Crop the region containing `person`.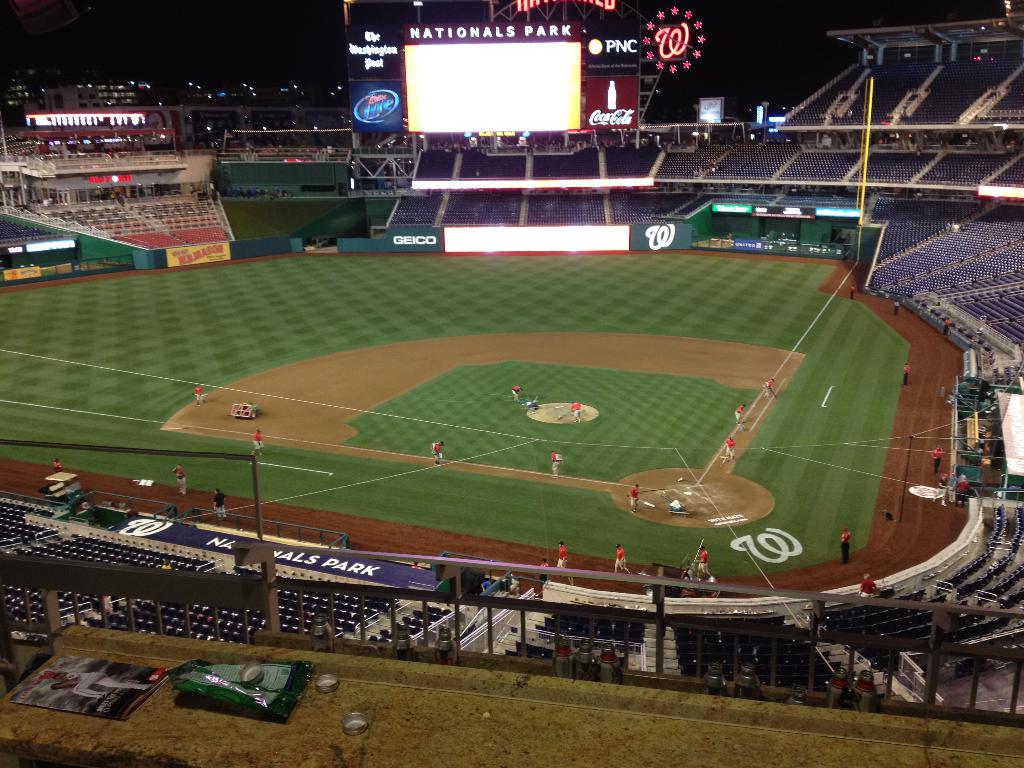
Crop region: <bbox>723, 435, 737, 462</bbox>.
